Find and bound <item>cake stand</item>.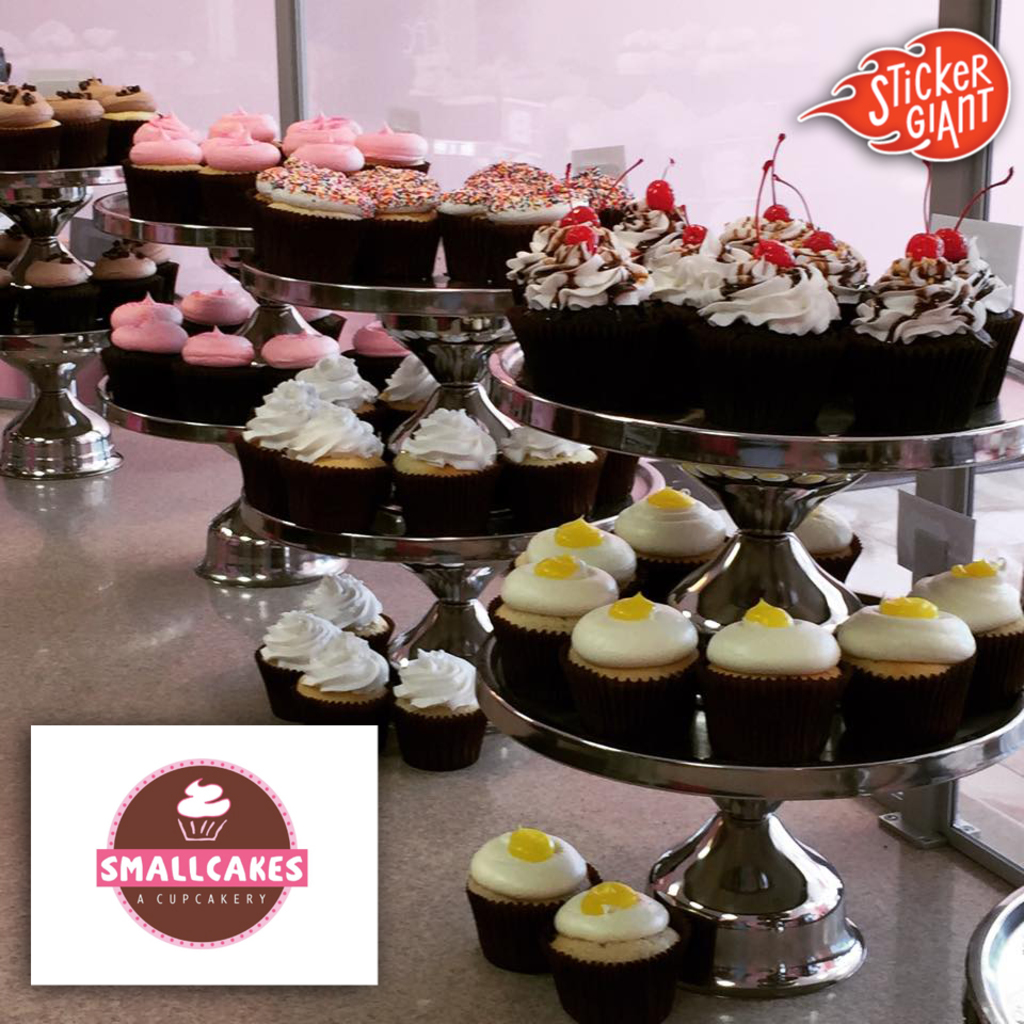
Bound: [83,183,282,585].
